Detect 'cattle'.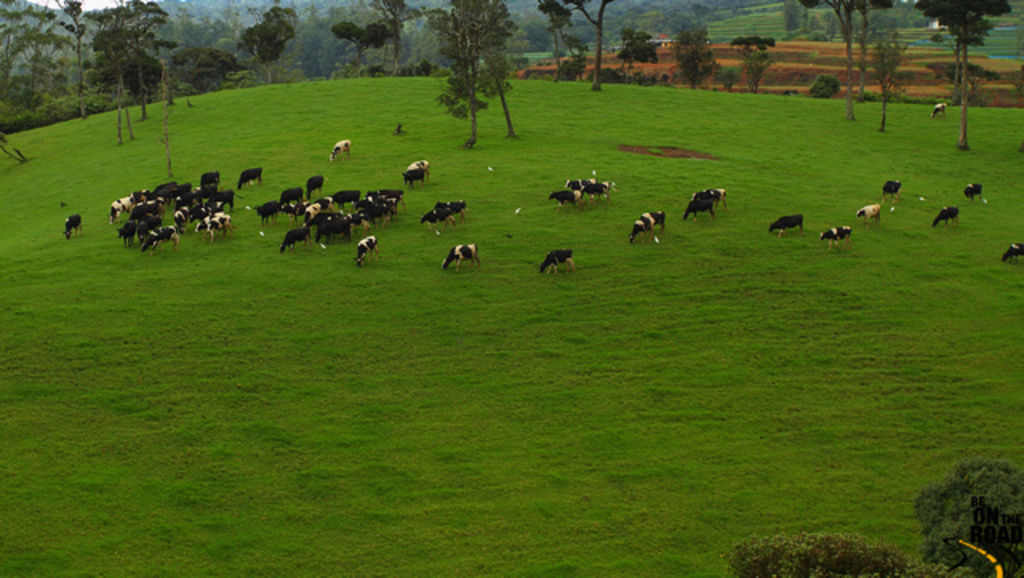
Detected at bbox=(278, 189, 306, 205).
